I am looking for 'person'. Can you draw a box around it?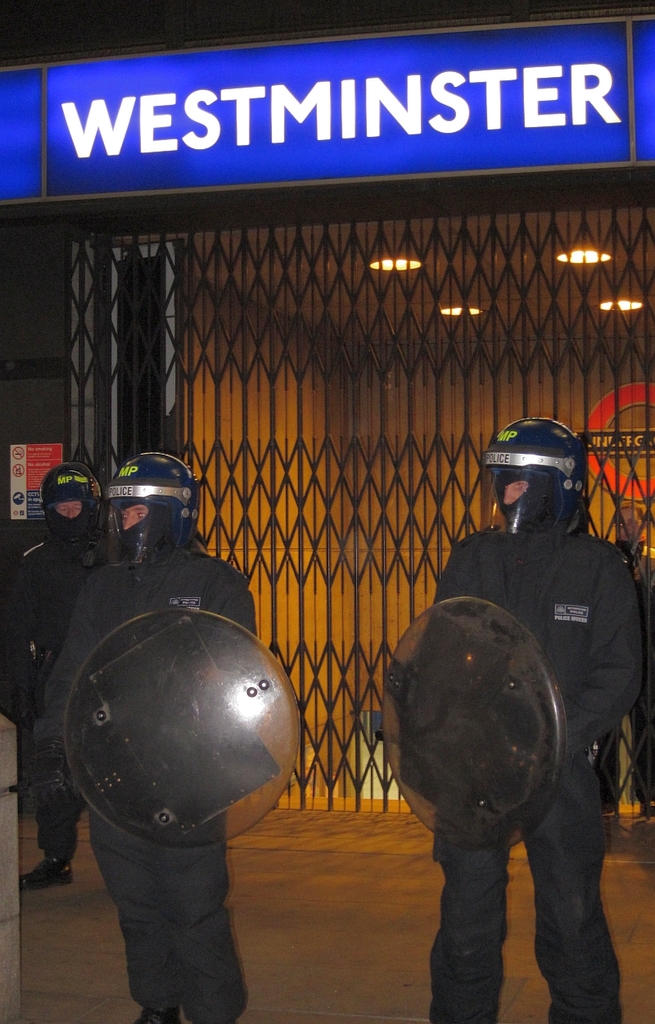
Sure, the bounding box is bbox=[2, 443, 112, 889].
